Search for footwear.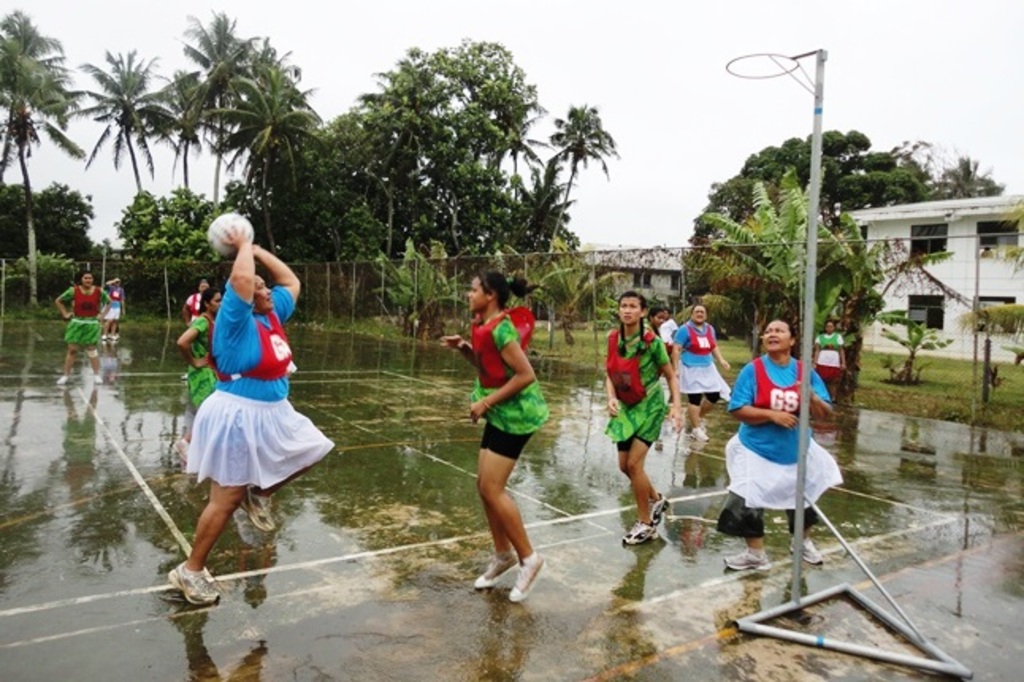
Found at l=476, t=552, r=523, b=590.
